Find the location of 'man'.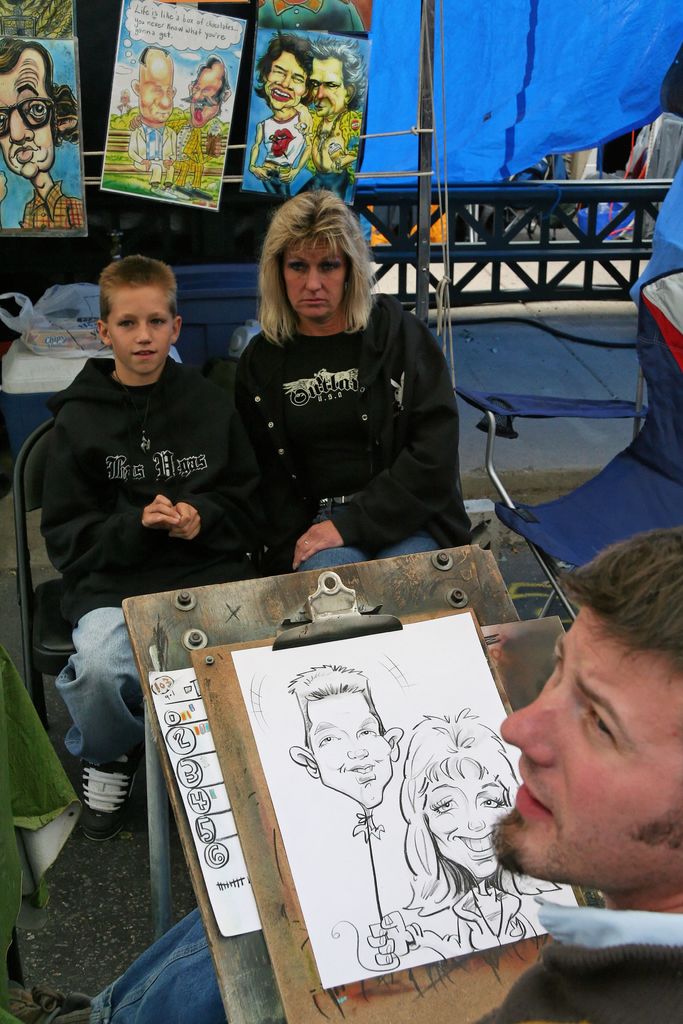
Location: x1=8 y1=531 x2=682 y2=1023.
